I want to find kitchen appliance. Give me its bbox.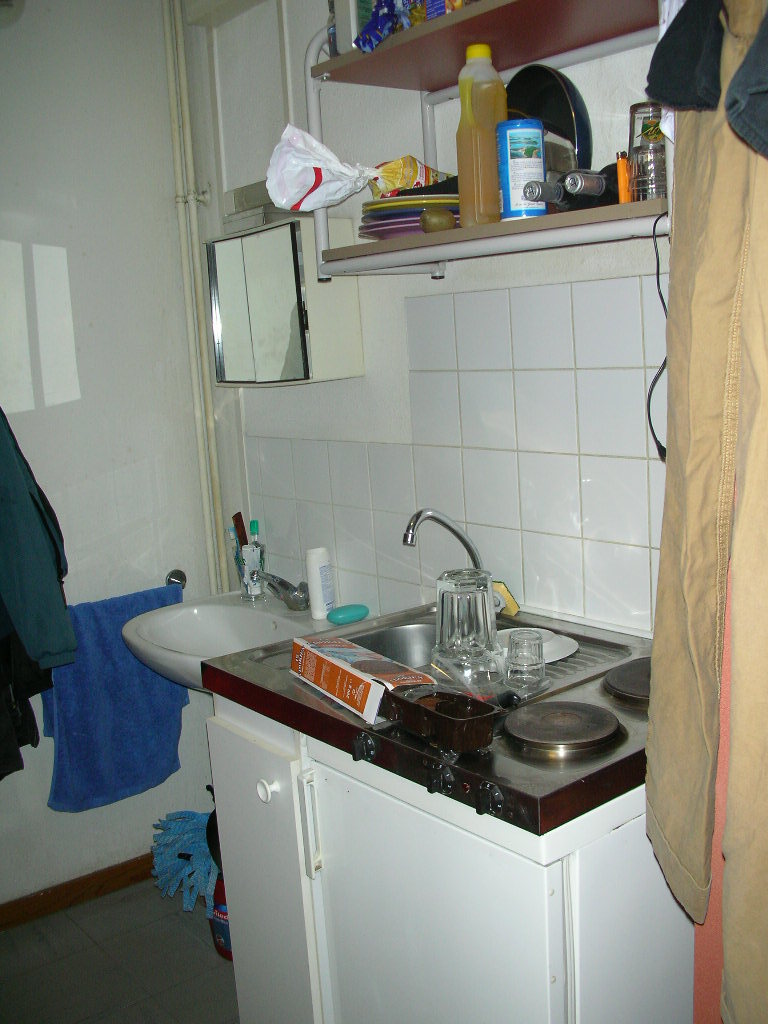
select_region(229, 517, 257, 590).
